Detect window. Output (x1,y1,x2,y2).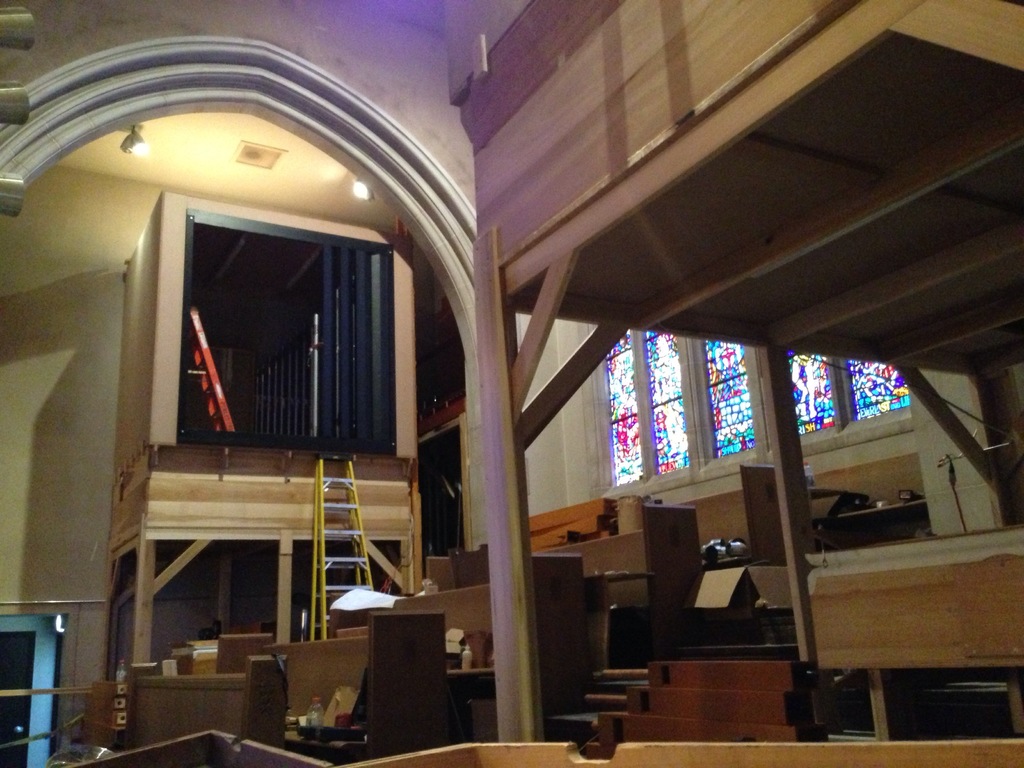
(643,332,695,472).
